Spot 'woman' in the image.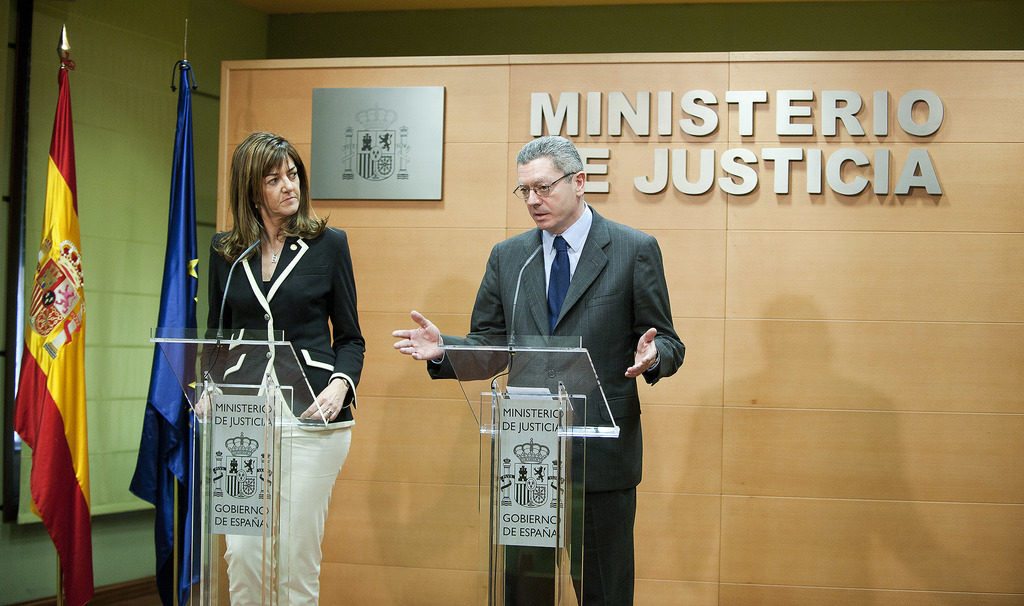
'woman' found at Rect(184, 139, 351, 602).
